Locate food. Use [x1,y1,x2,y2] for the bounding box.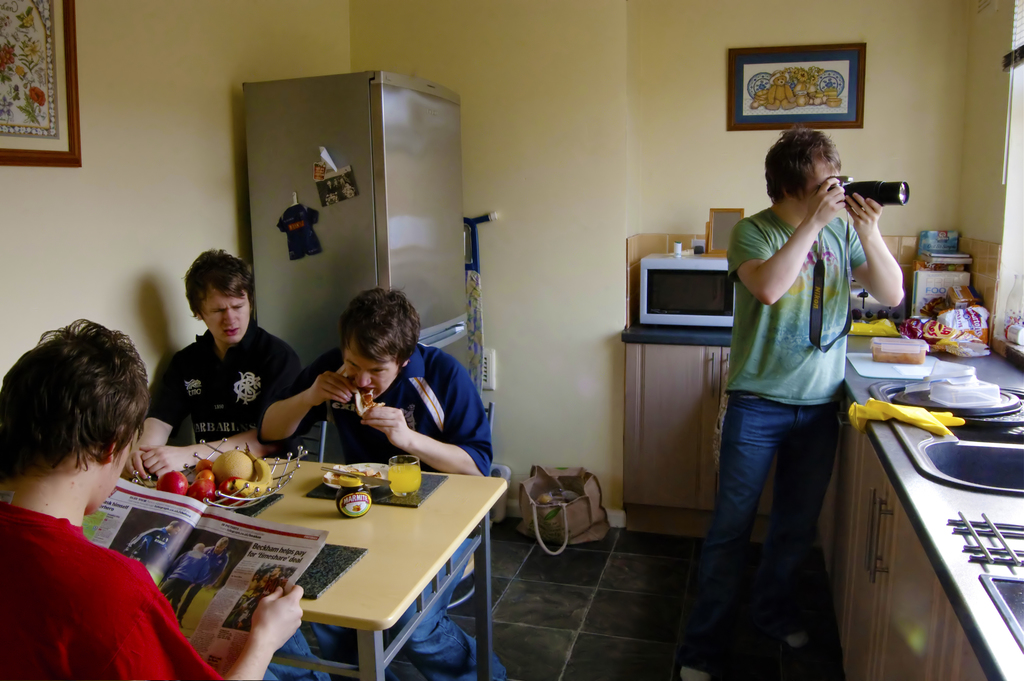
[234,451,273,495].
